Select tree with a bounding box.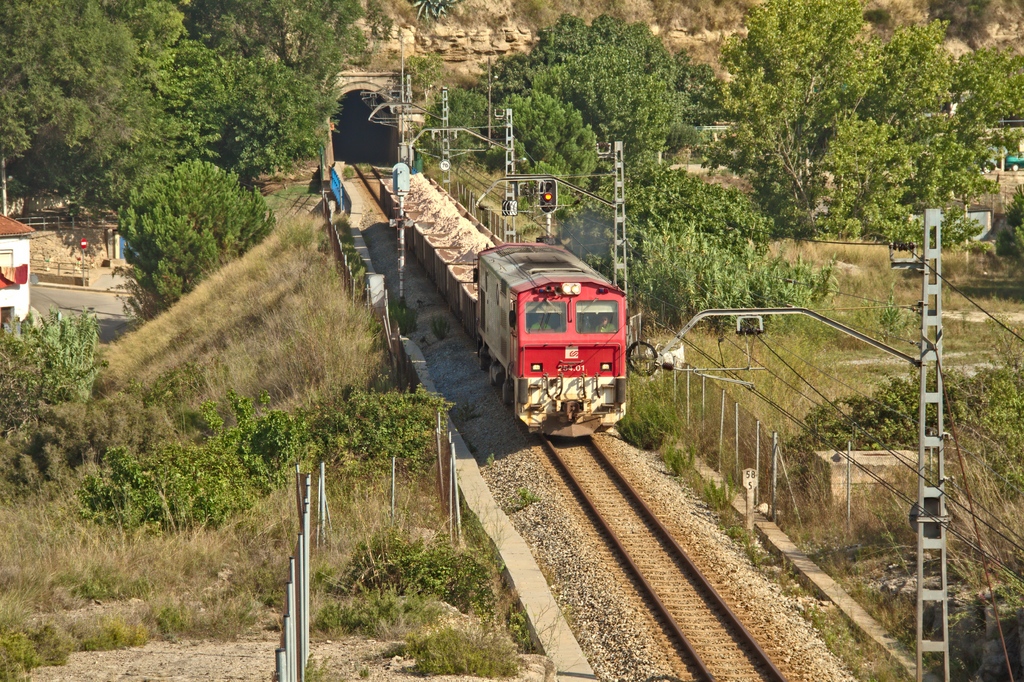
(left=10, top=317, right=97, bottom=402).
